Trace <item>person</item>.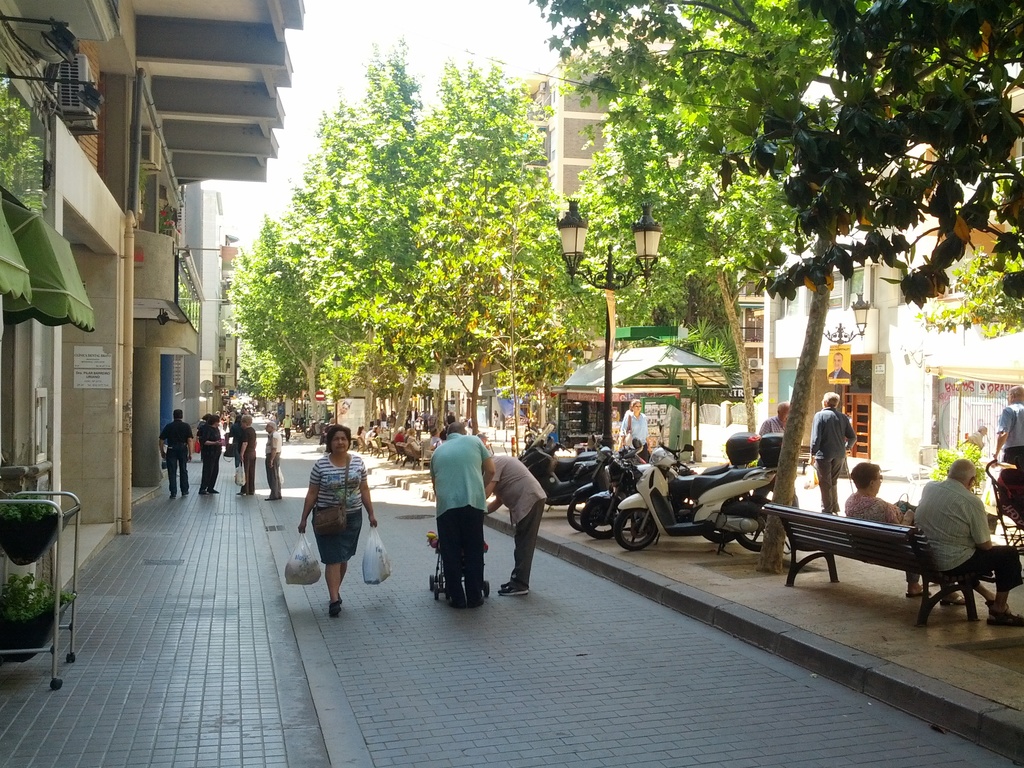
Traced to box=[988, 382, 1023, 497].
